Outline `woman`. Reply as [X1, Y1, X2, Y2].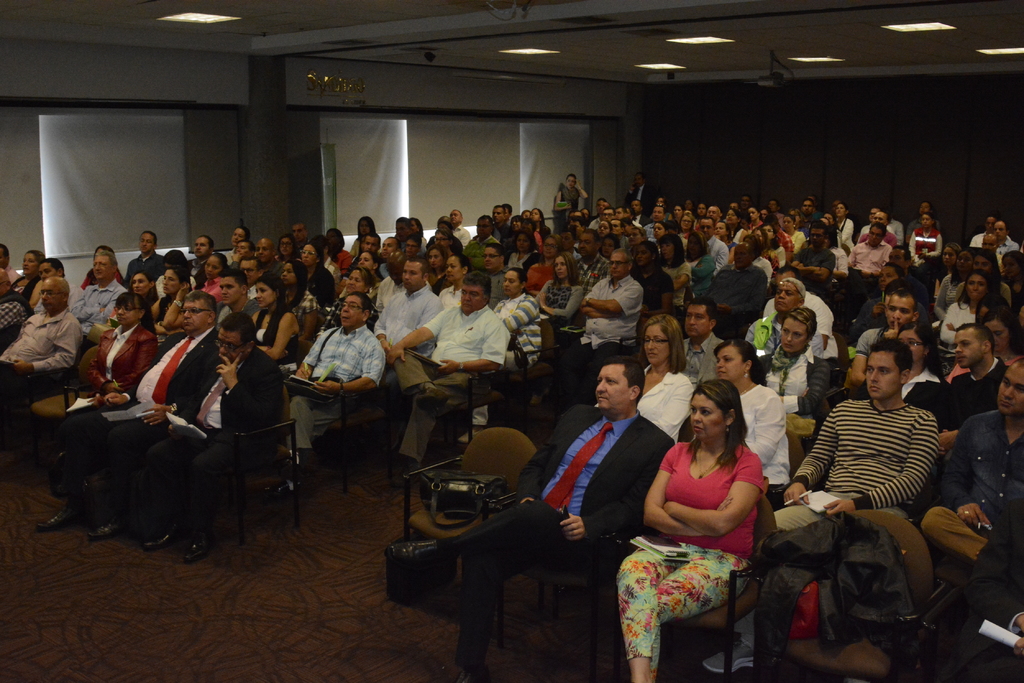
[711, 340, 783, 515].
